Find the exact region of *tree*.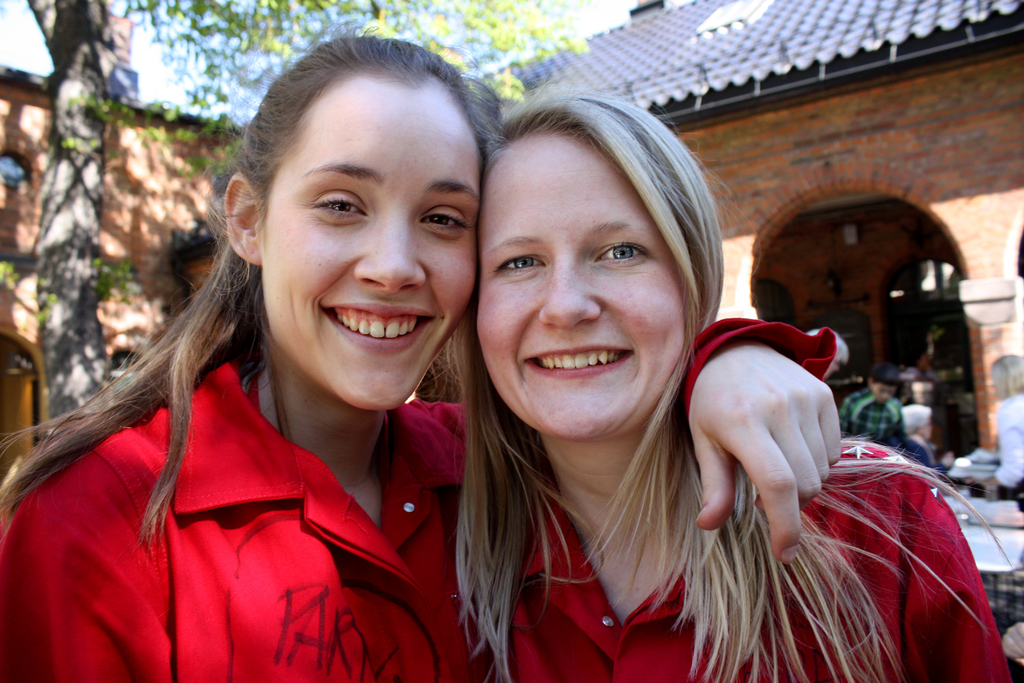
Exact region: locate(0, 0, 588, 429).
